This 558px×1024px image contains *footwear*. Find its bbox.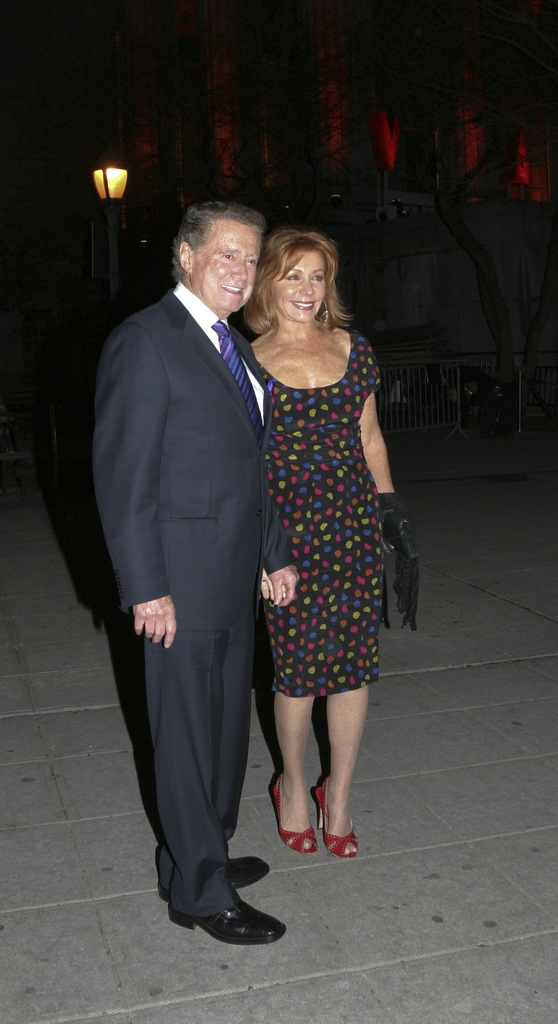
{"x1": 157, "y1": 842, "x2": 271, "y2": 896}.
